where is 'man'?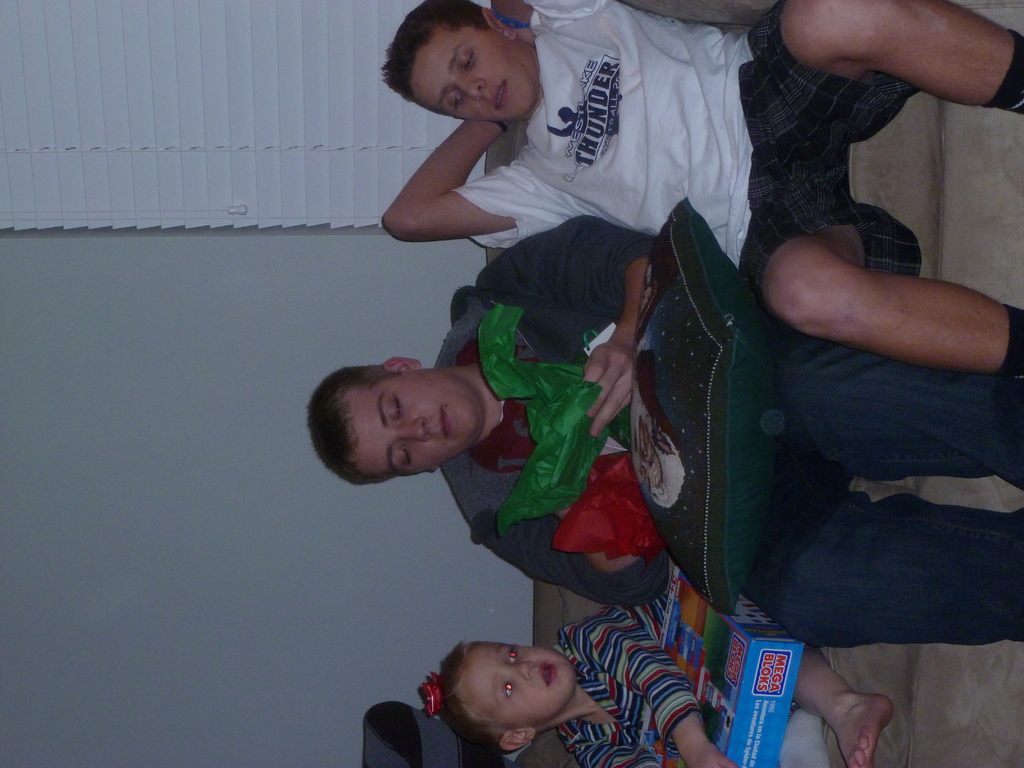
pyautogui.locateOnScreen(307, 212, 1023, 617).
